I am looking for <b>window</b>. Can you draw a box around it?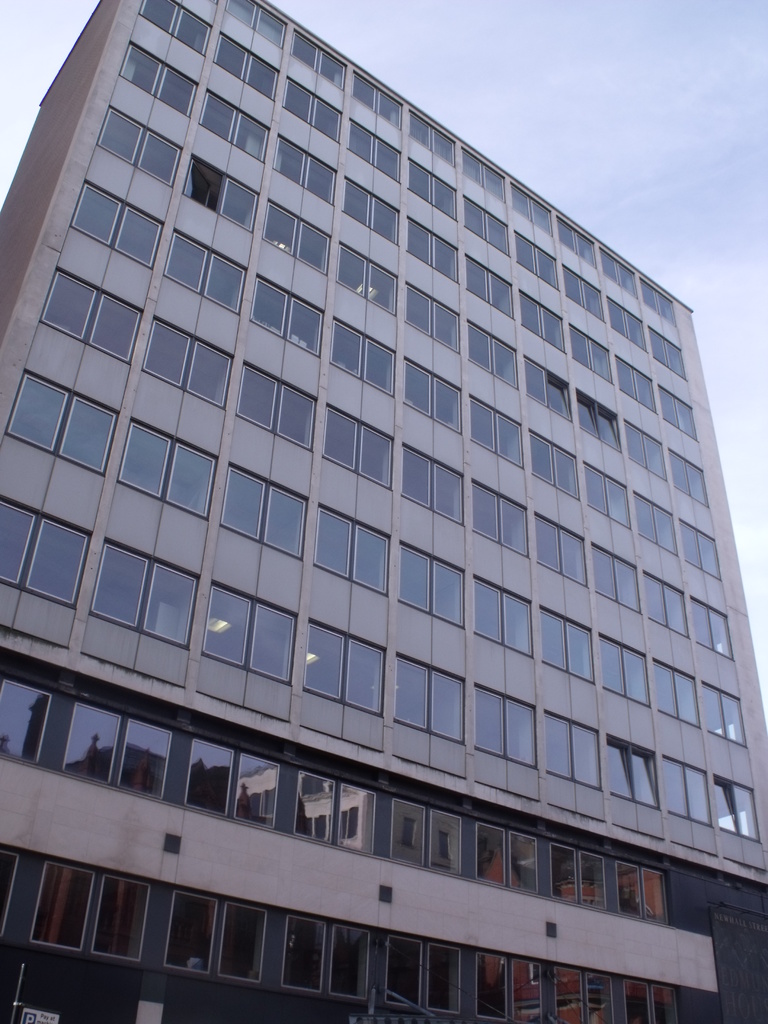
Sure, the bounding box is bbox(641, 283, 676, 325).
